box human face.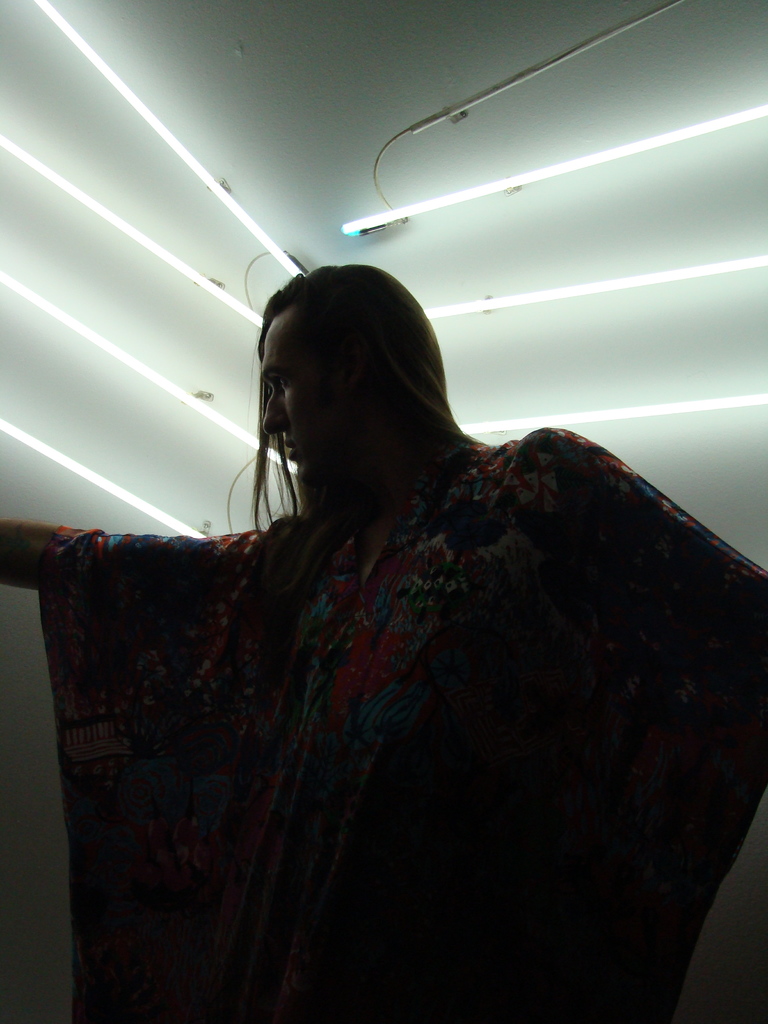
[262, 316, 349, 482].
